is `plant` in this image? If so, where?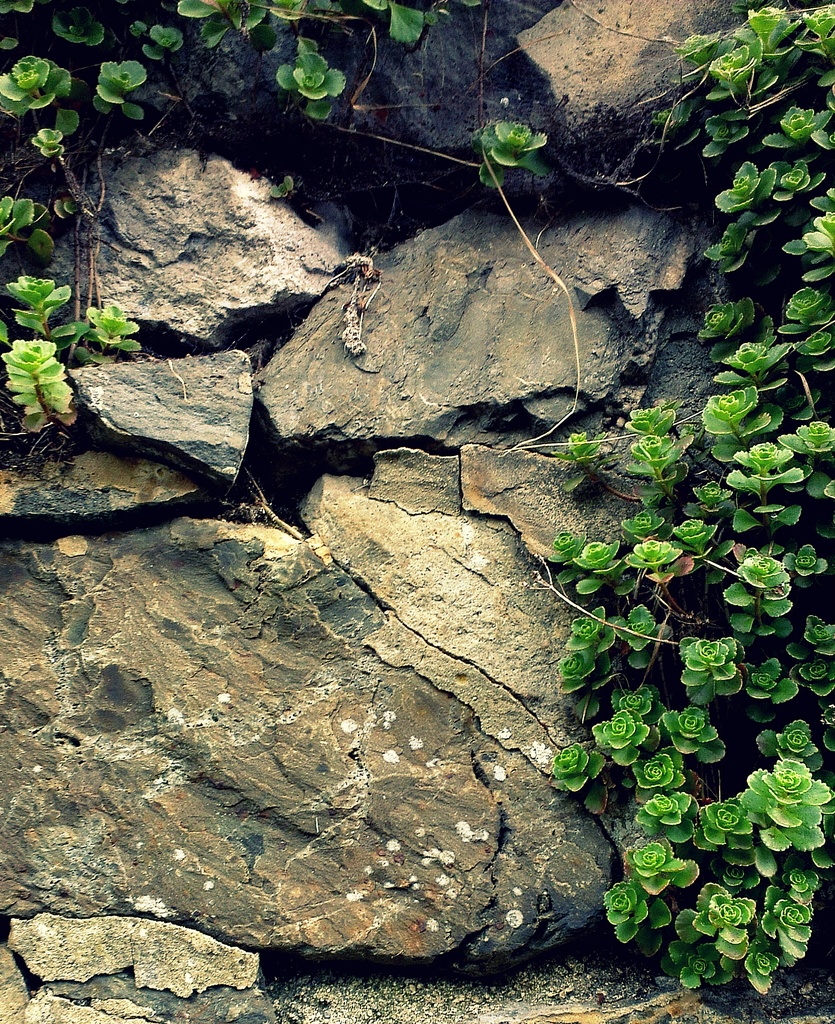
Yes, at pyautogui.locateOnScreen(566, 602, 625, 653).
